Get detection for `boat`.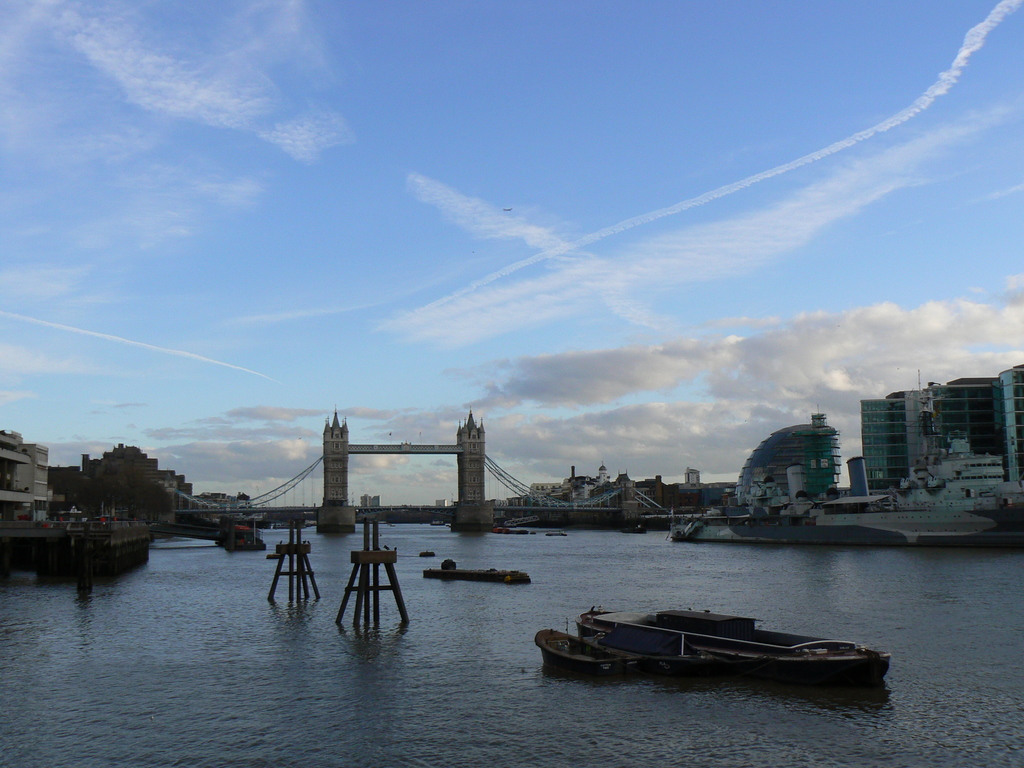
Detection: {"left": 509, "top": 575, "right": 890, "bottom": 692}.
